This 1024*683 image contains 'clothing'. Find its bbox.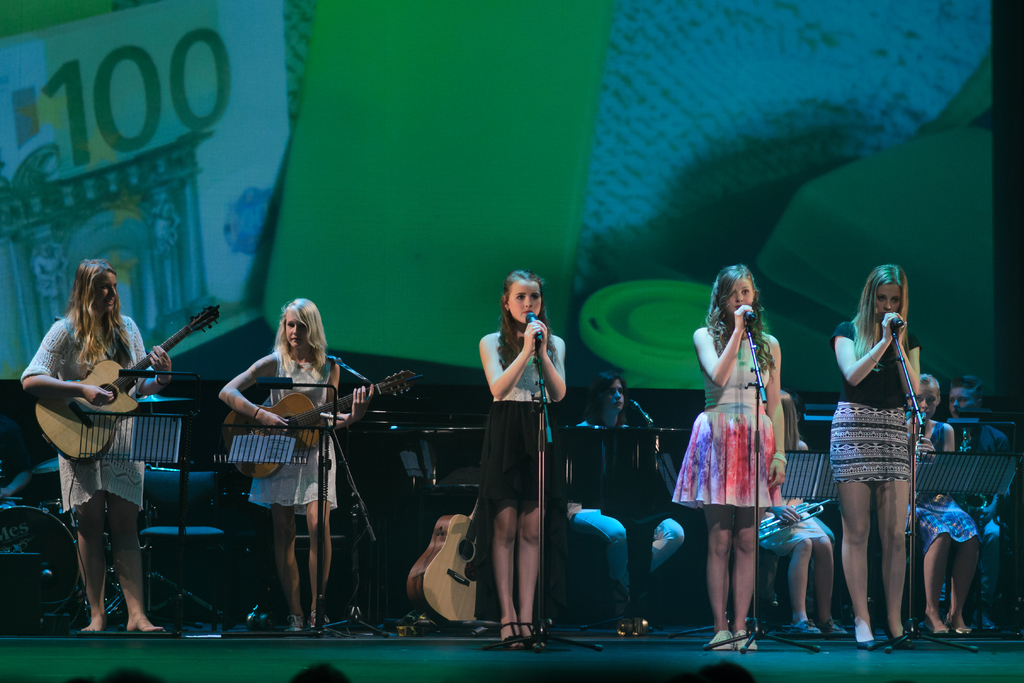
bbox(750, 442, 829, 554).
